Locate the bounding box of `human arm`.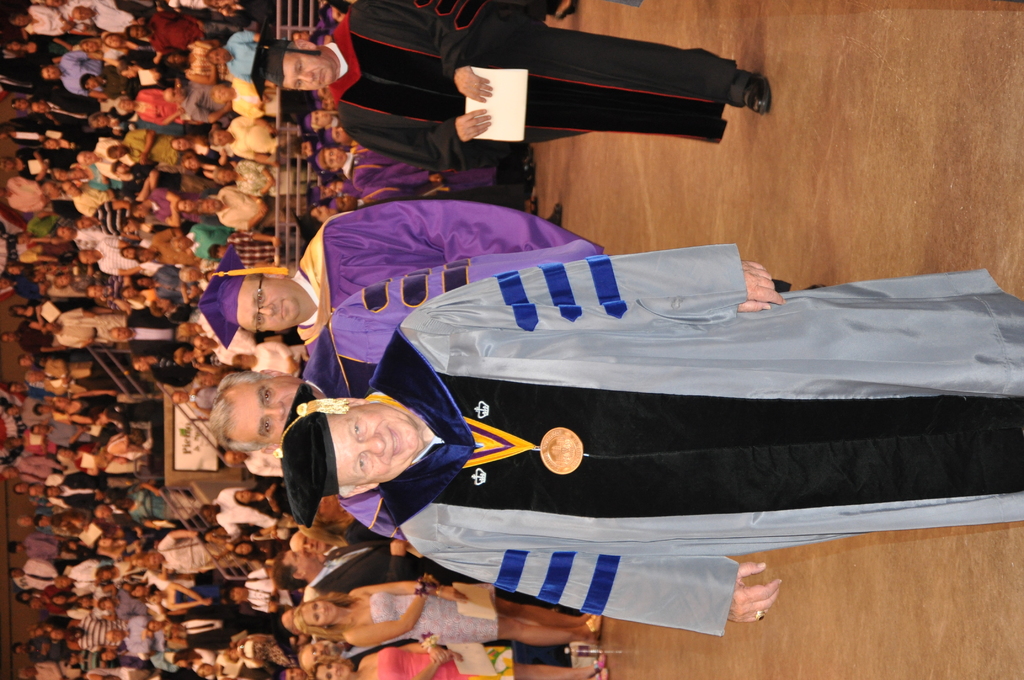
Bounding box: [left=143, top=111, right=184, bottom=127].
